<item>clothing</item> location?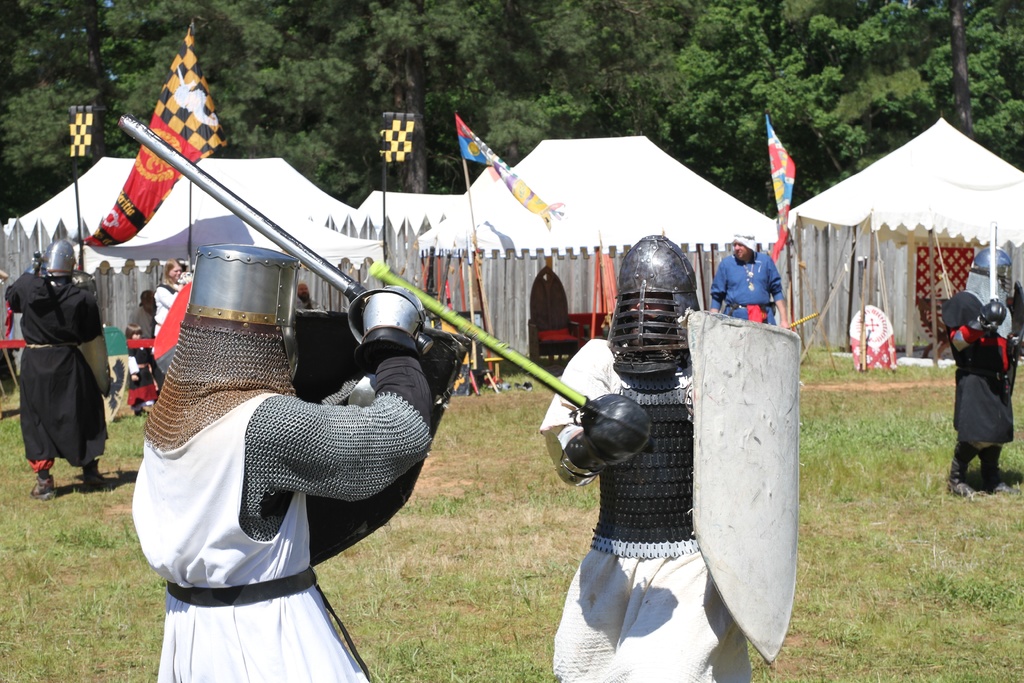
(left=541, top=335, right=753, bottom=682)
